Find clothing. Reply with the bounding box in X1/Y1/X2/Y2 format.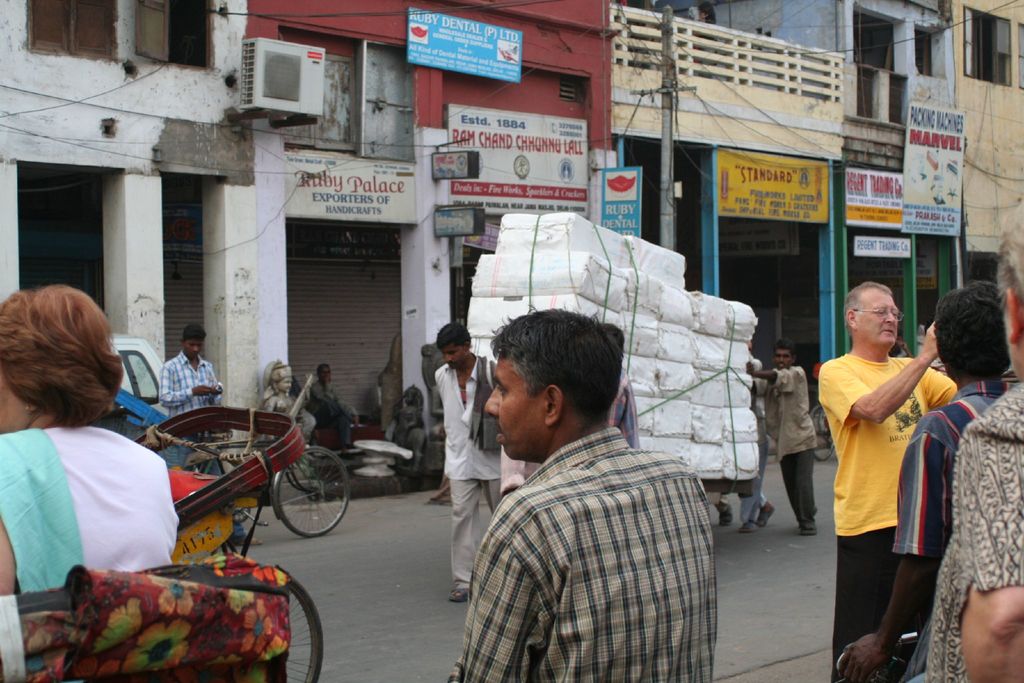
890/374/1016/679.
